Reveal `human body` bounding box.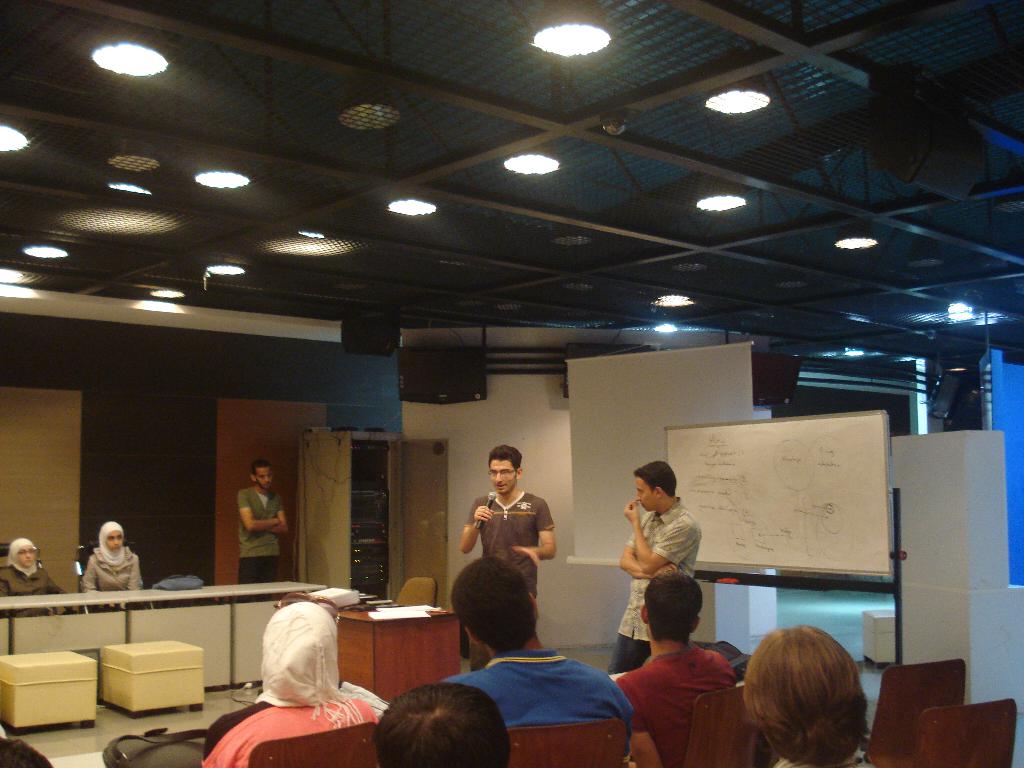
Revealed: <region>77, 522, 143, 612</region>.
